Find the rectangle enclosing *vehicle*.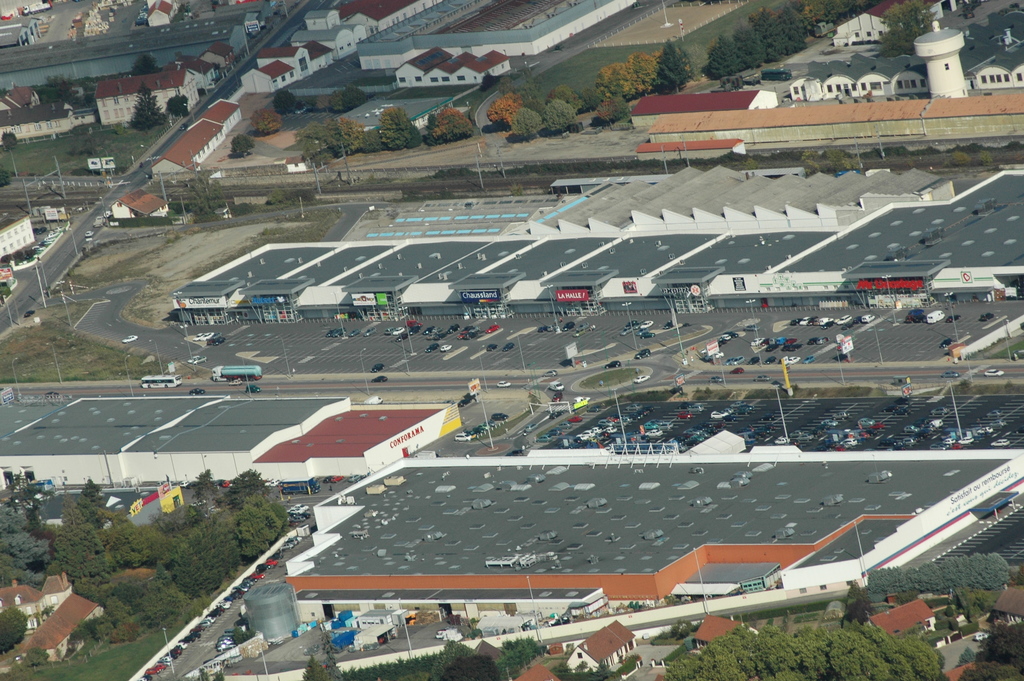
140,369,188,393.
